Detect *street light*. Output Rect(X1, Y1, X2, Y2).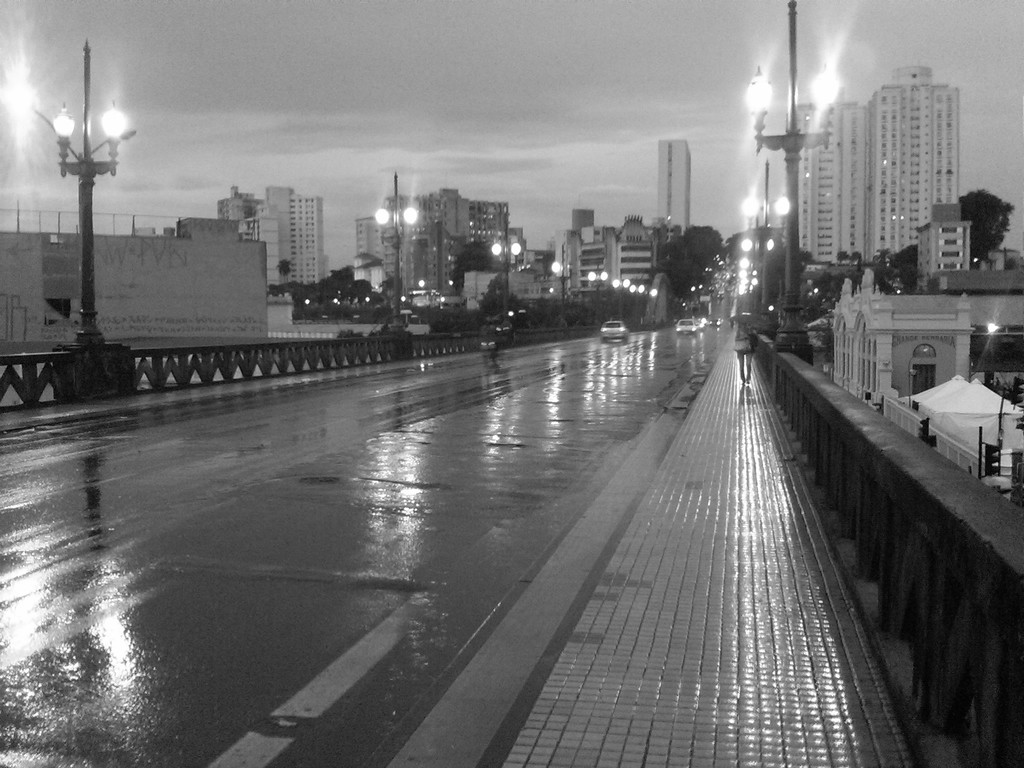
Rect(635, 284, 645, 319).
